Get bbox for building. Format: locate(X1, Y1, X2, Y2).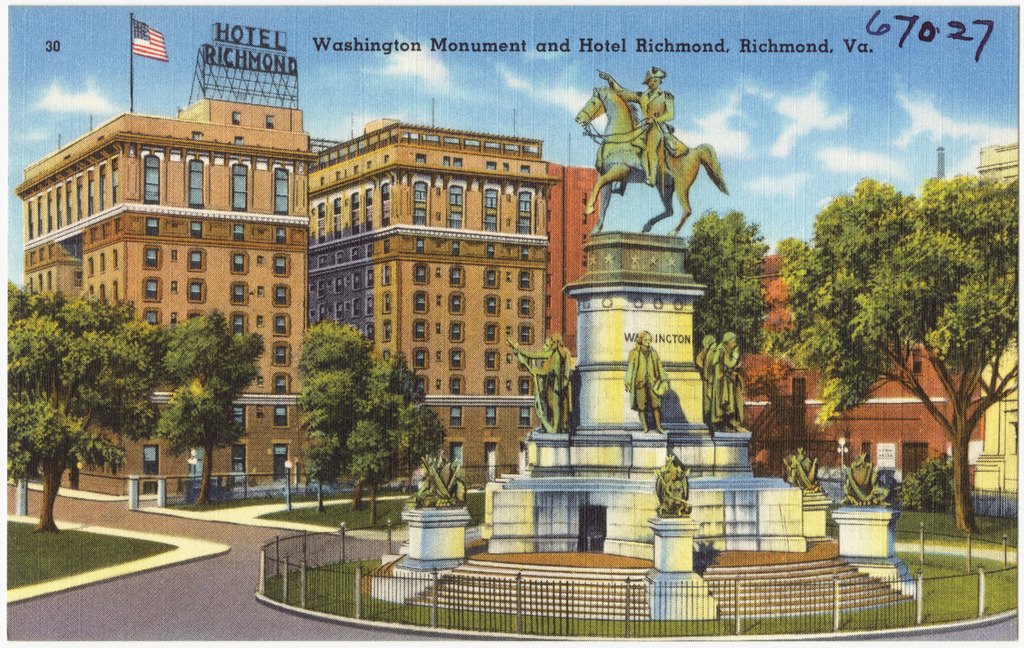
locate(549, 167, 601, 357).
